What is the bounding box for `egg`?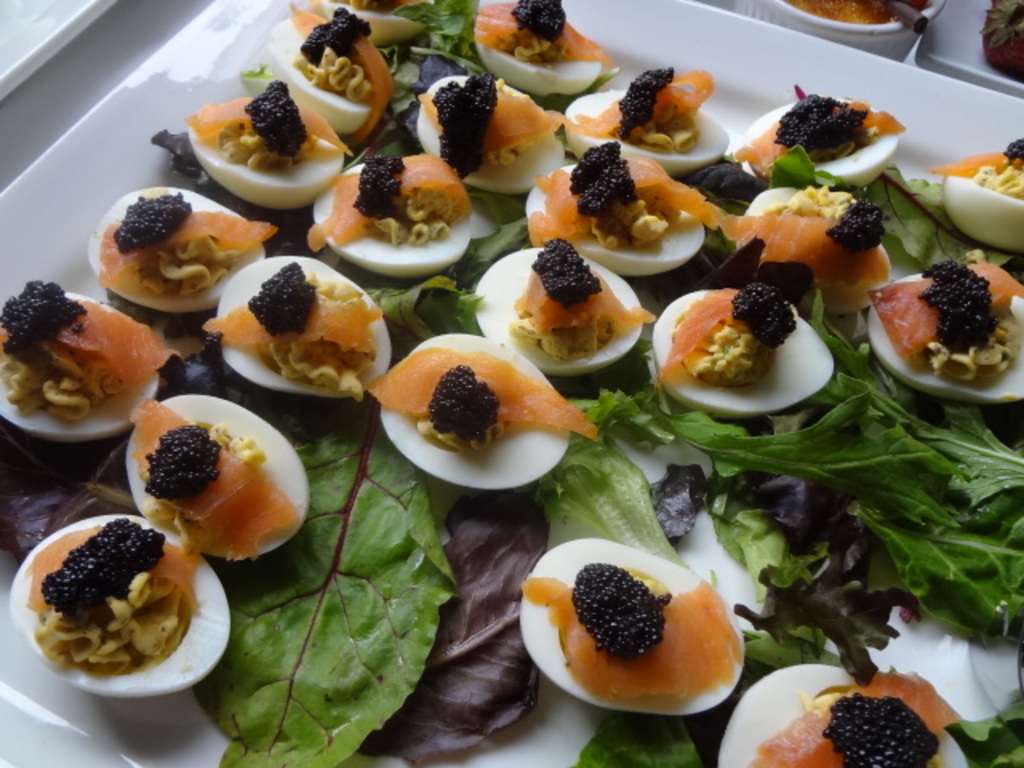
<box>0,302,160,438</box>.
